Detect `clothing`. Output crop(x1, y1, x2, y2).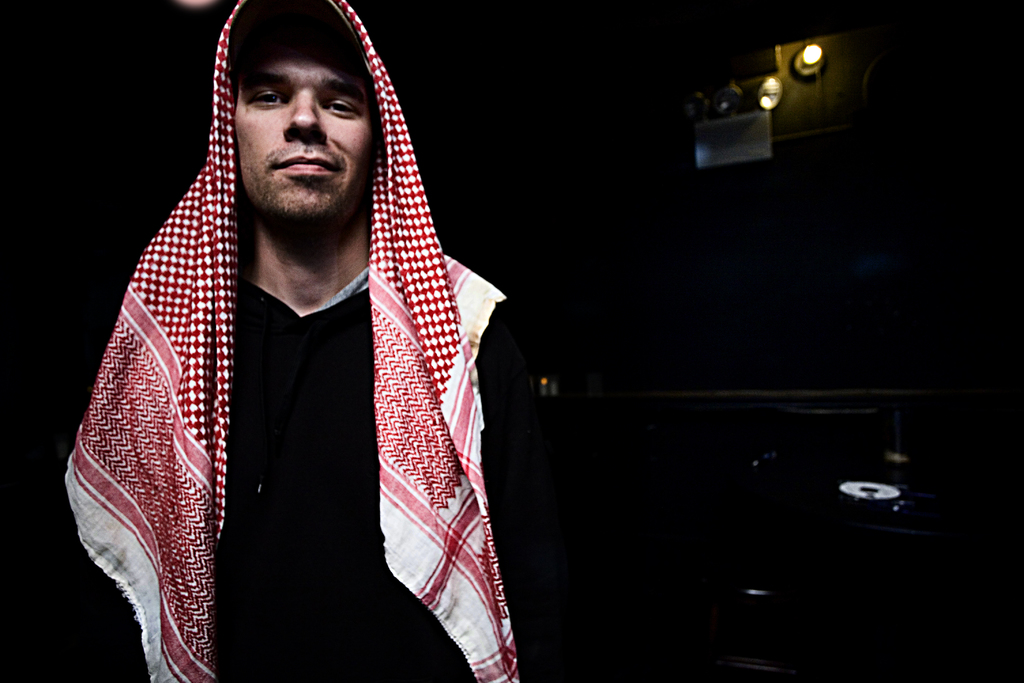
crop(60, 68, 545, 682).
